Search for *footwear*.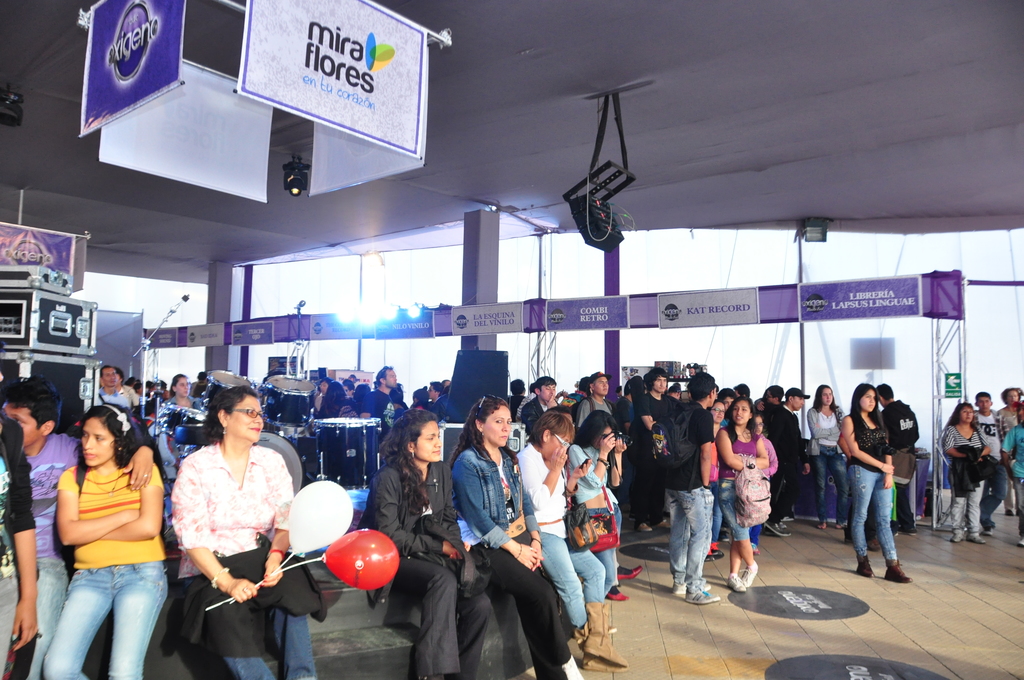
Found at [x1=638, y1=524, x2=651, y2=531].
